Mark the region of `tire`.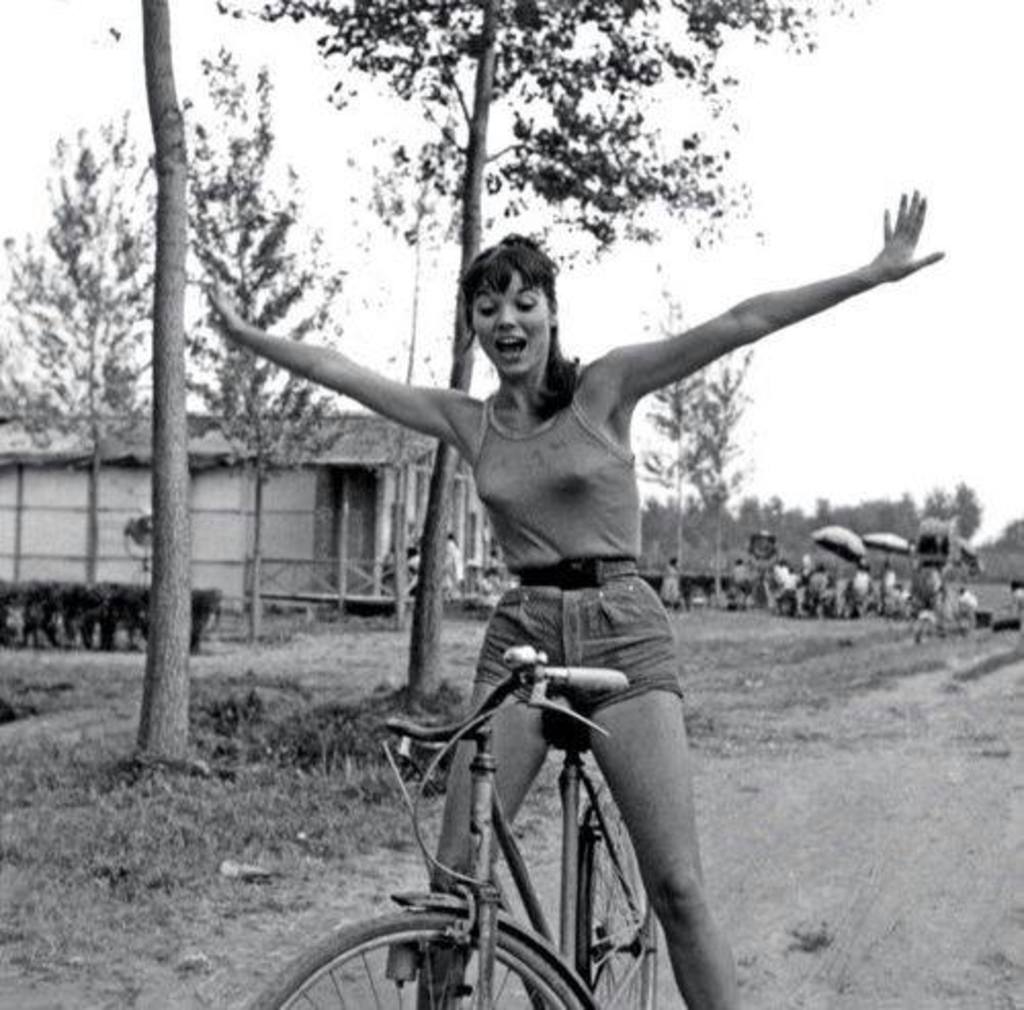
Region: left=254, top=901, right=604, bottom=1008.
